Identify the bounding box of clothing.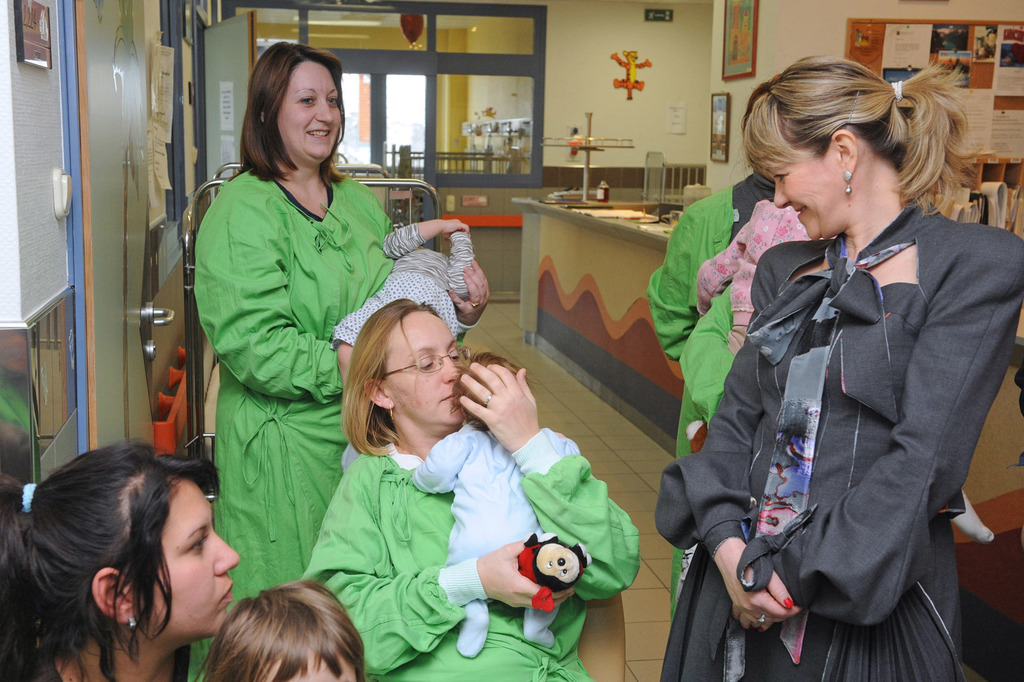
Rect(317, 222, 483, 350).
